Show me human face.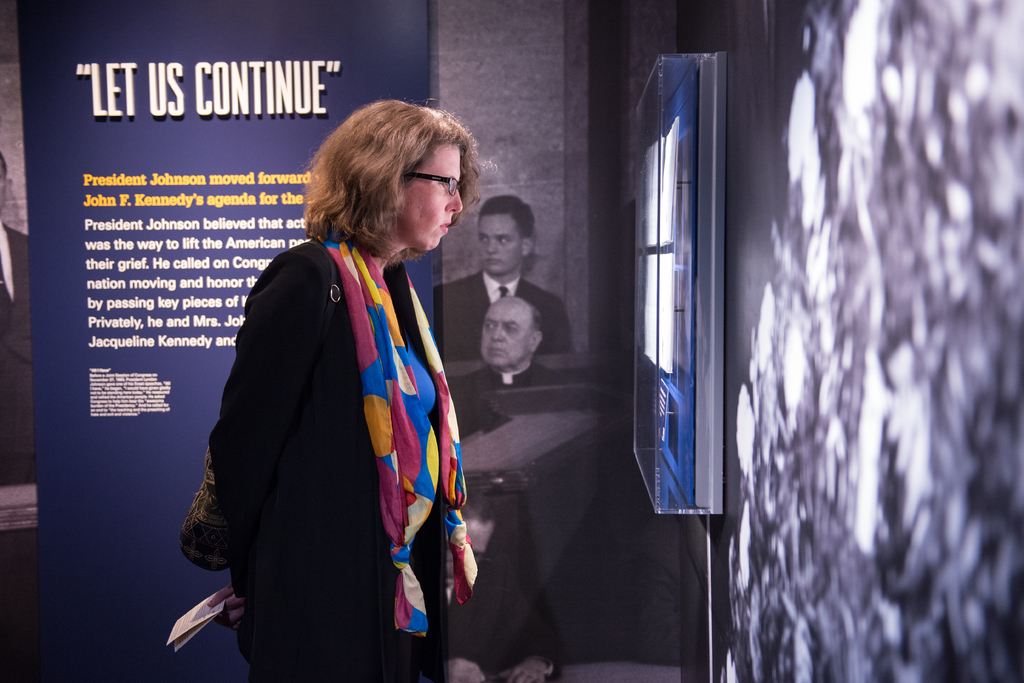
human face is here: bbox=(405, 133, 461, 248).
